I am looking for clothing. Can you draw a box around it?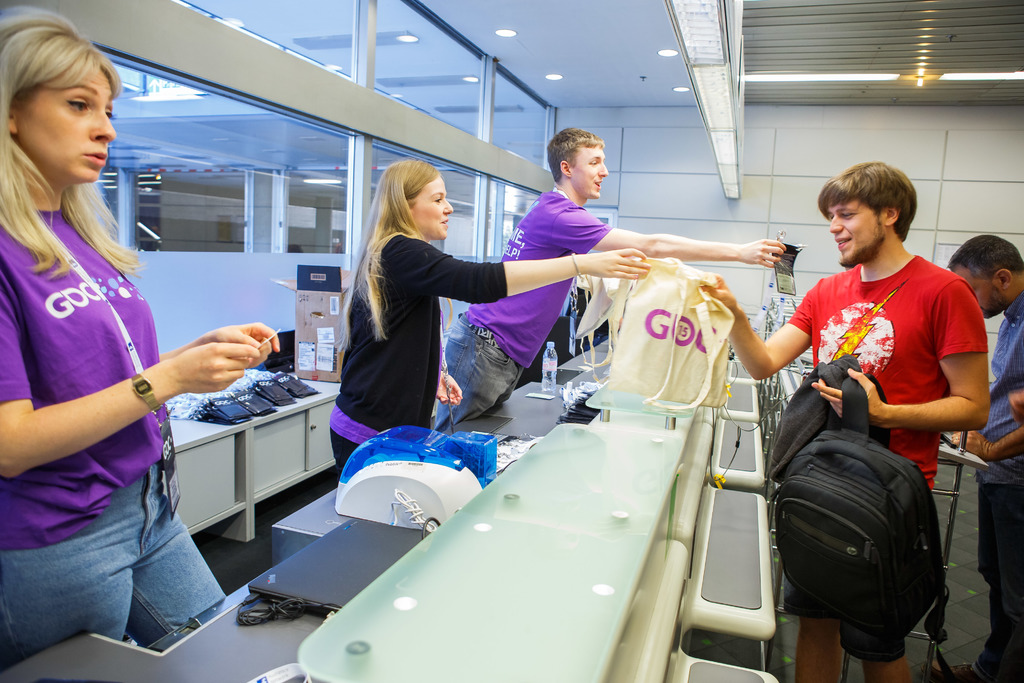
Sure, the bounding box is rect(964, 286, 1023, 478).
